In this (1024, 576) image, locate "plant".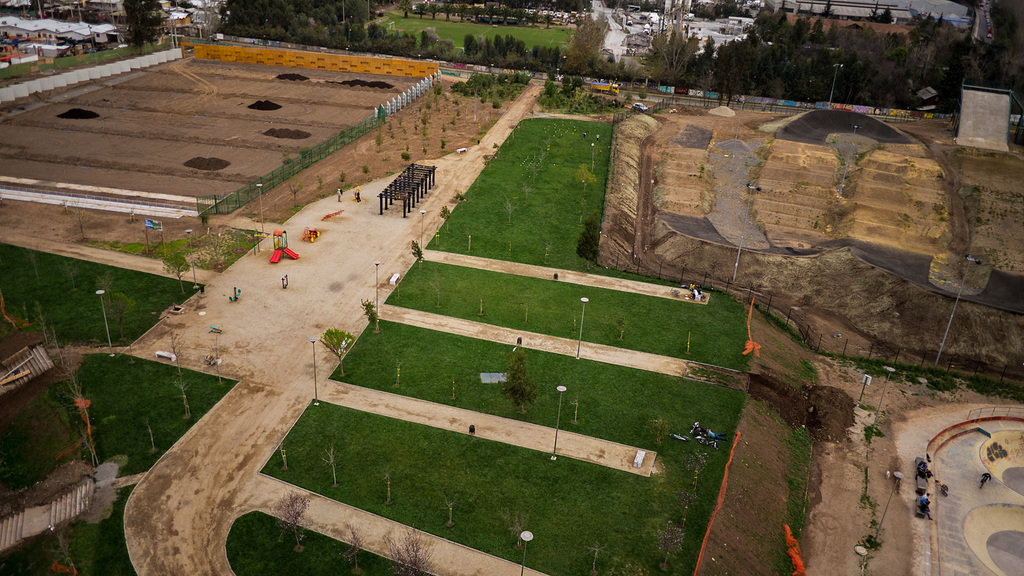
Bounding box: 790, 356, 819, 385.
